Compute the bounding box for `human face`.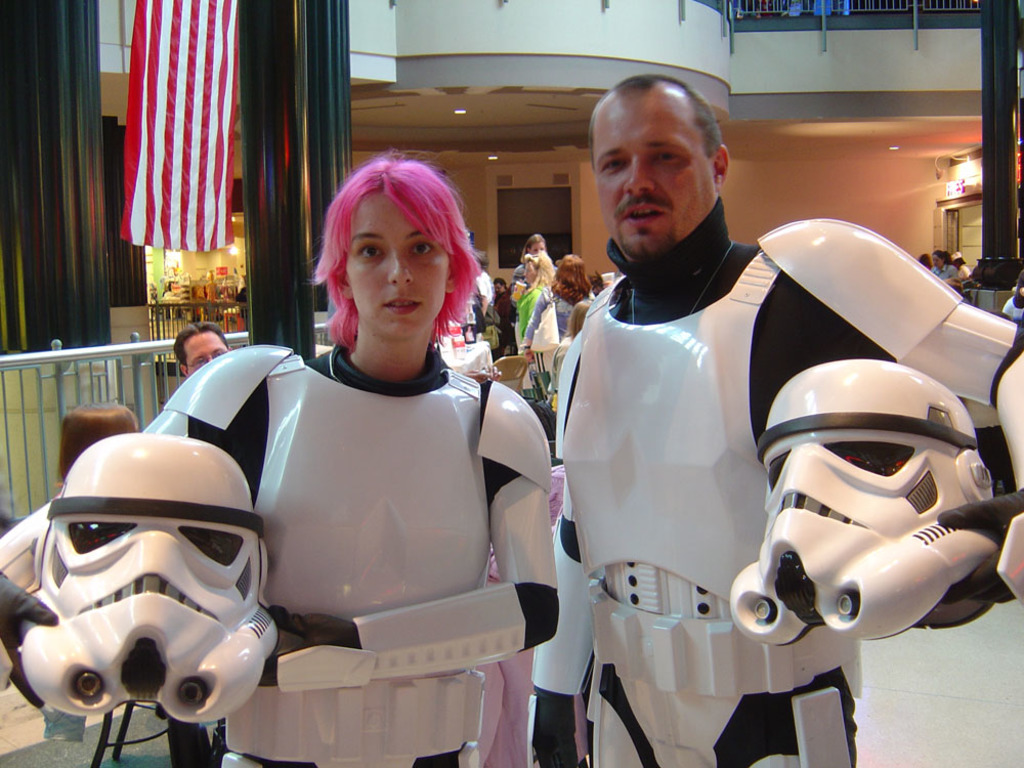
detection(525, 261, 536, 287).
